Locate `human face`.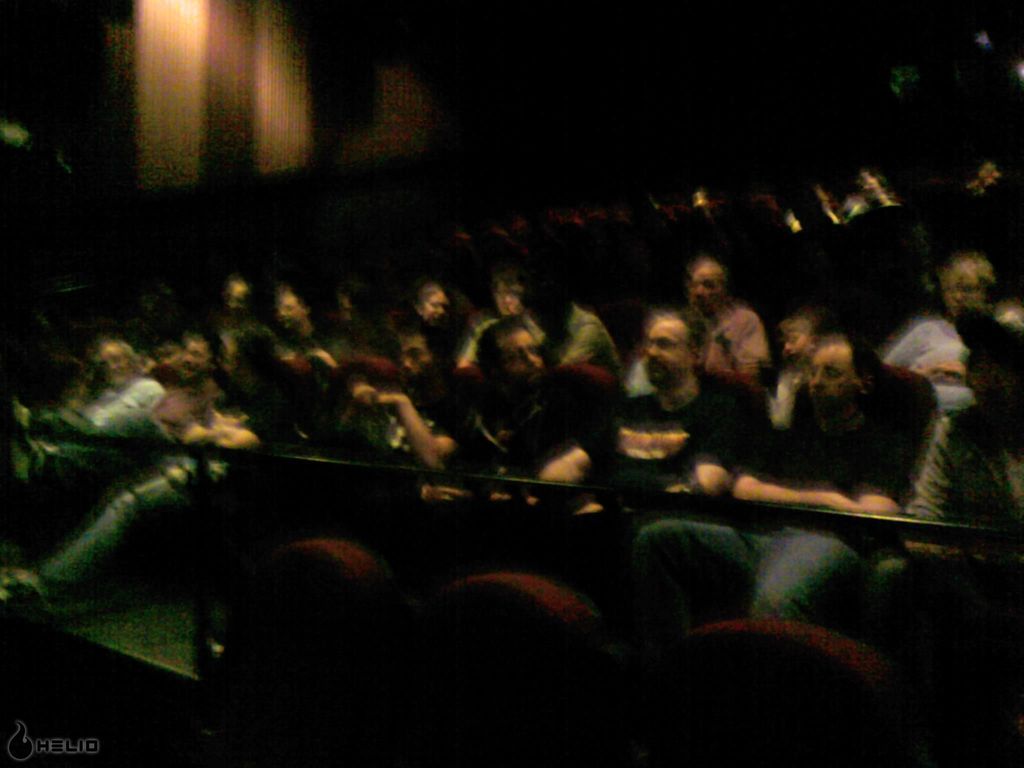
Bounding box: crop(280, 294, 300, 327).
